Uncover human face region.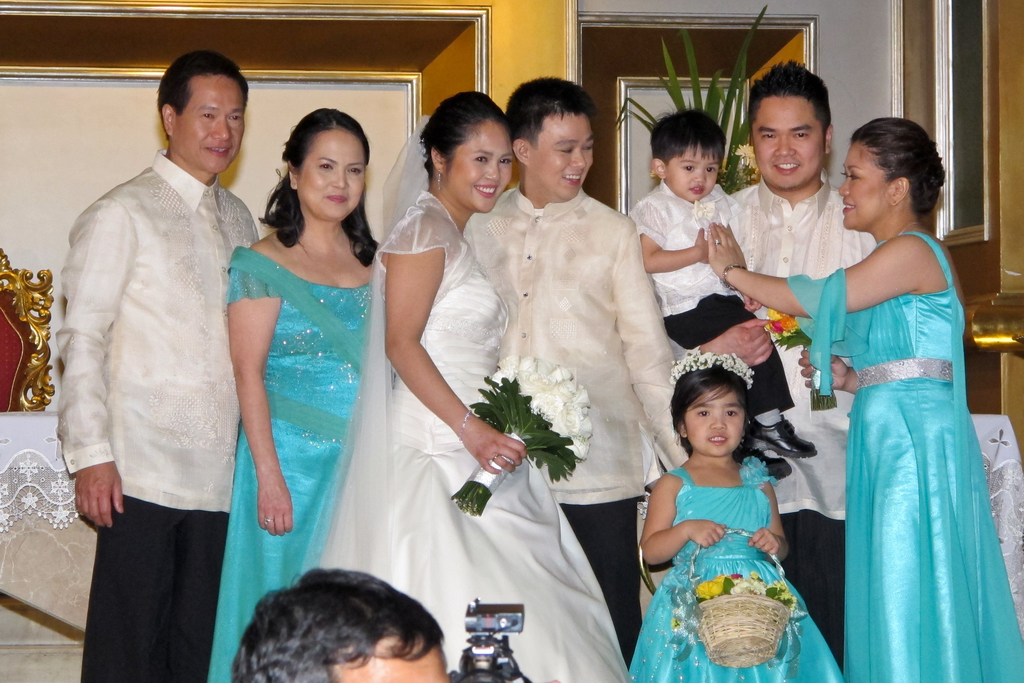
Uncovered: locate(296, 124, 365, 220).
